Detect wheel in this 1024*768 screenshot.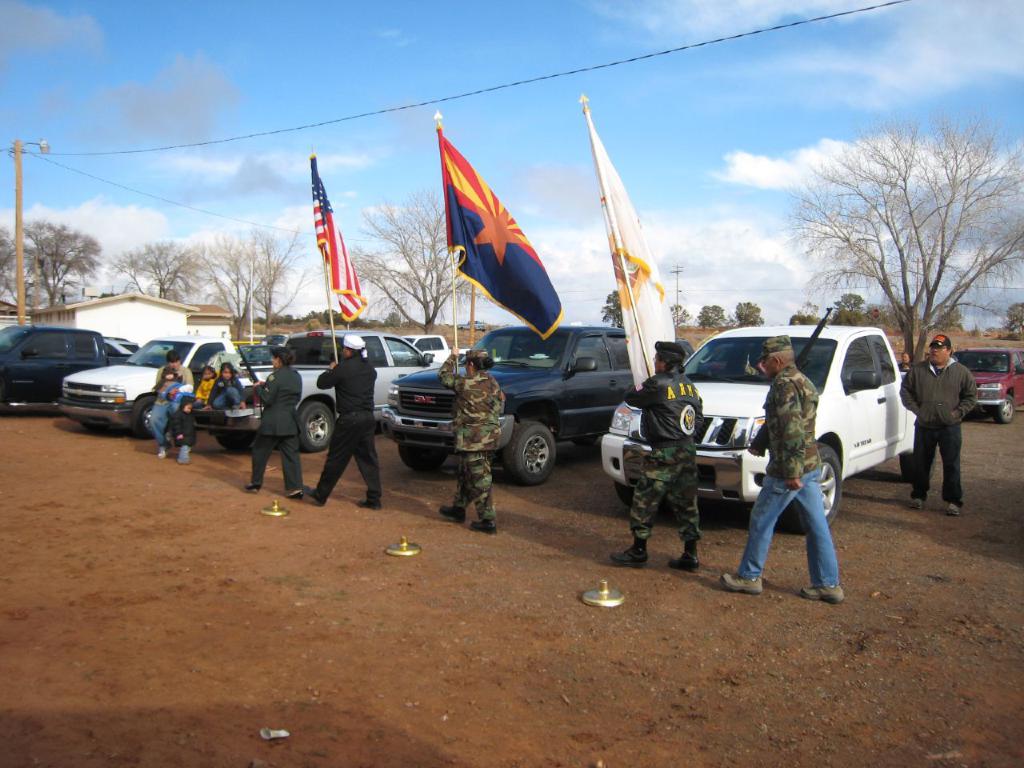
Detection: 398 441 446 472.
